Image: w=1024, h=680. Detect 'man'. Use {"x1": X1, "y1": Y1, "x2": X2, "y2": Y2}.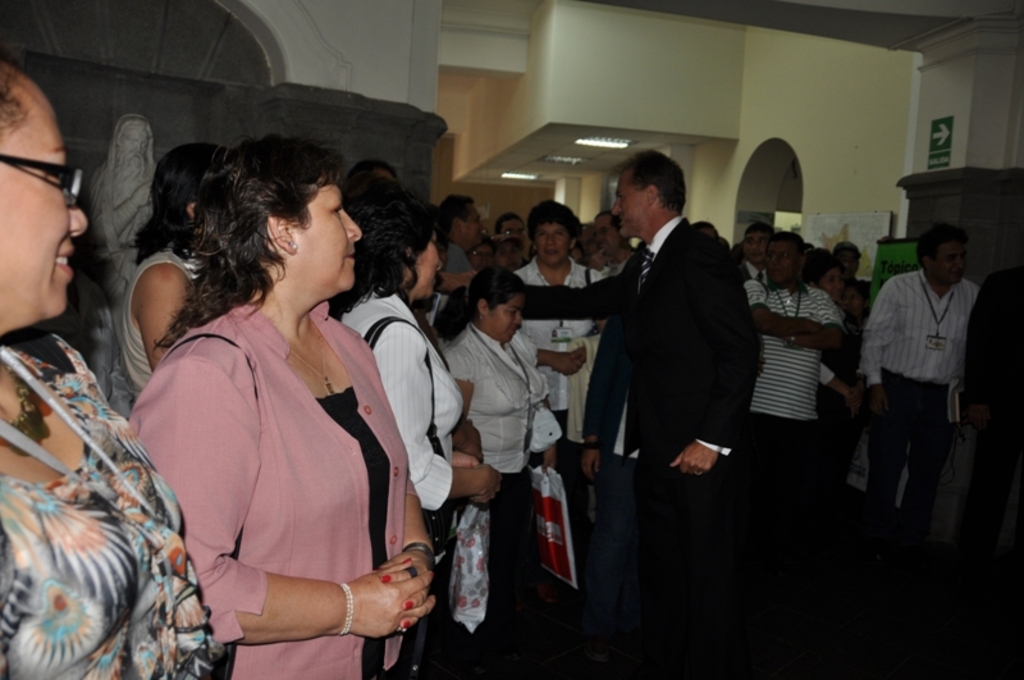
{"x1": 965, "y1": 233, "x2": 1023, "y2": 679}.
